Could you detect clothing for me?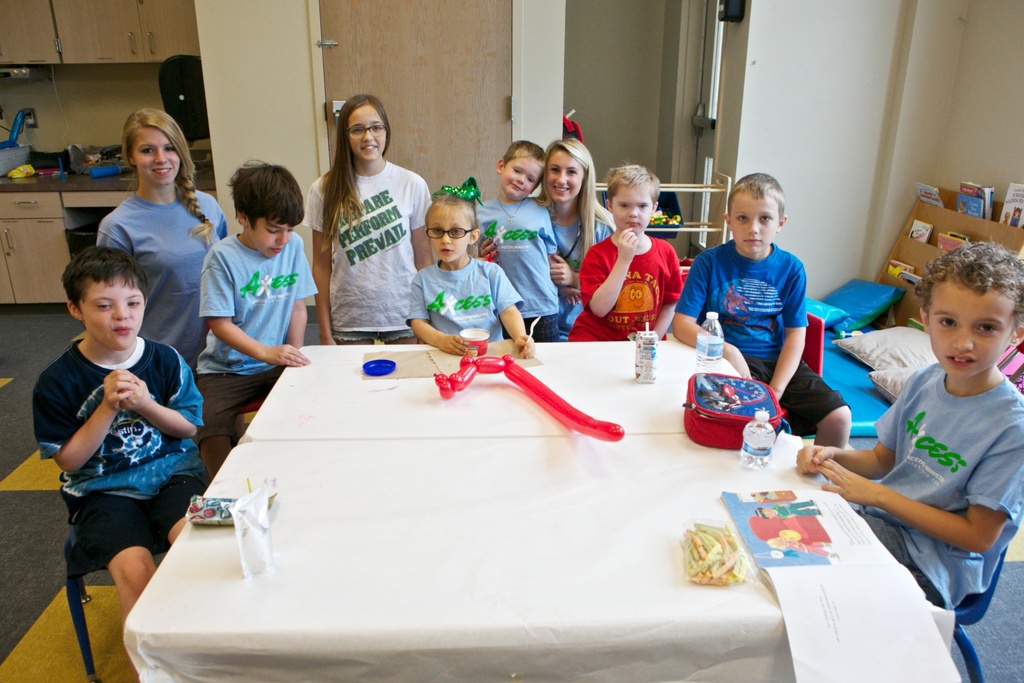
Detection result: [101, 193, 240, 365].
